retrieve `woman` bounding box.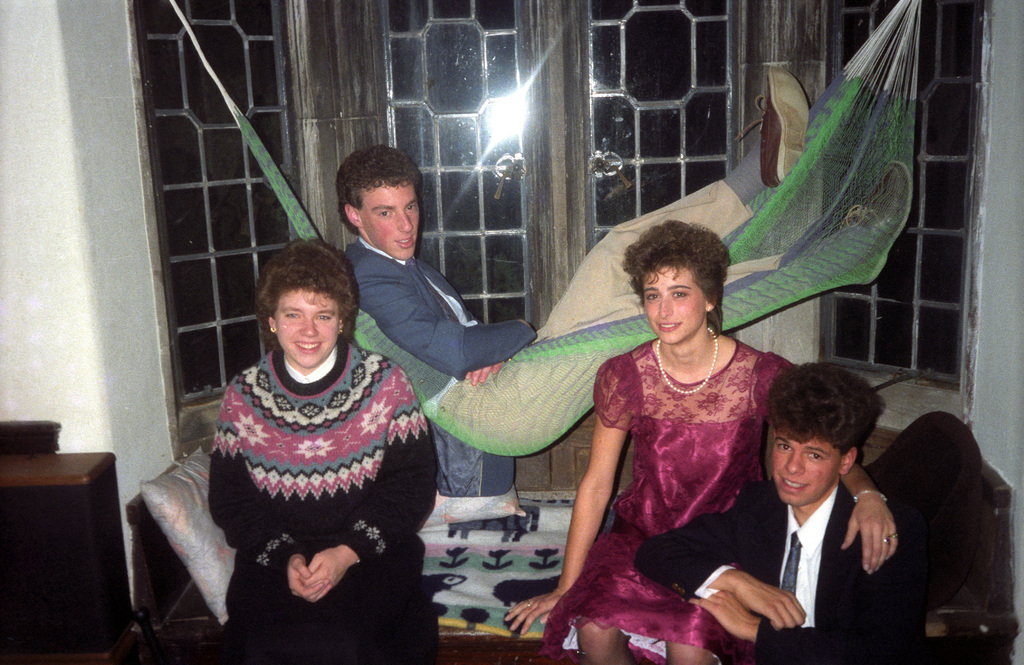
Bounding box: {"x1": 499, "y1": 189, "x2": 816, "y2": 641}.
